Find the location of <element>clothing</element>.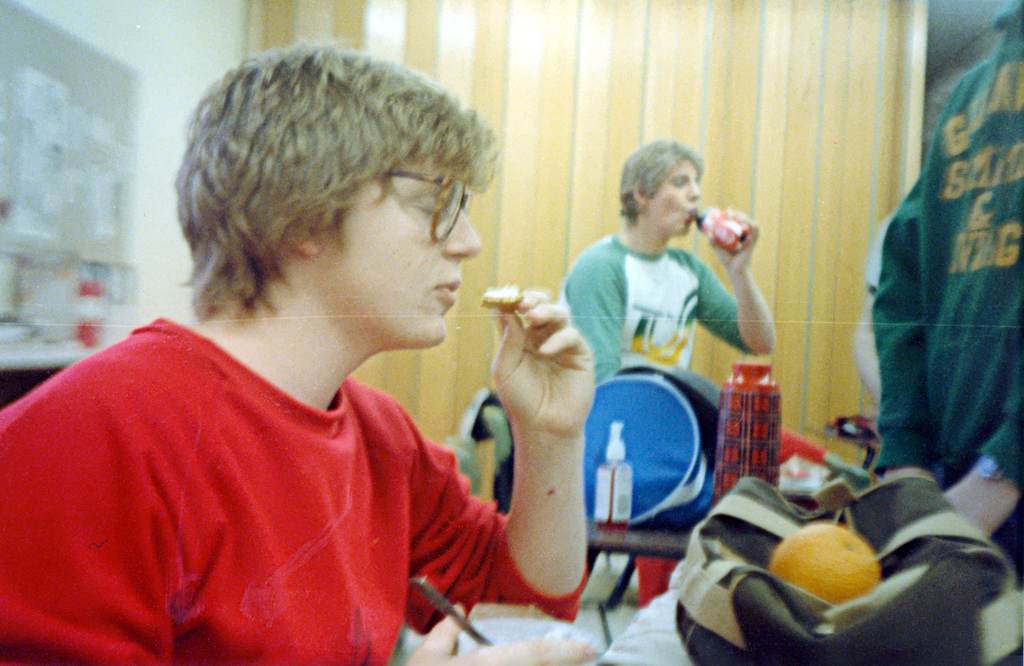
Location: left=0, top=316, right=586, bottom=665.
